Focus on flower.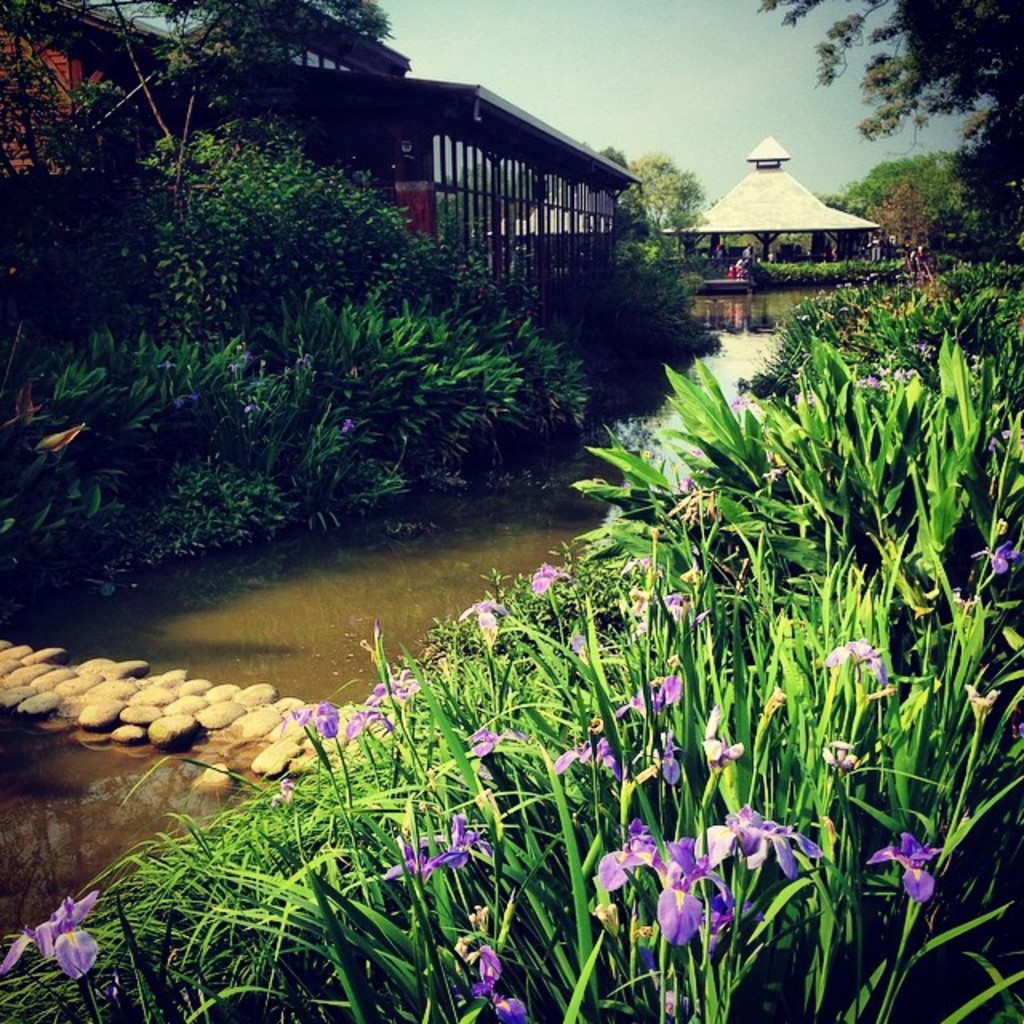
Focused at Rect(298, 699, 336, 746).
